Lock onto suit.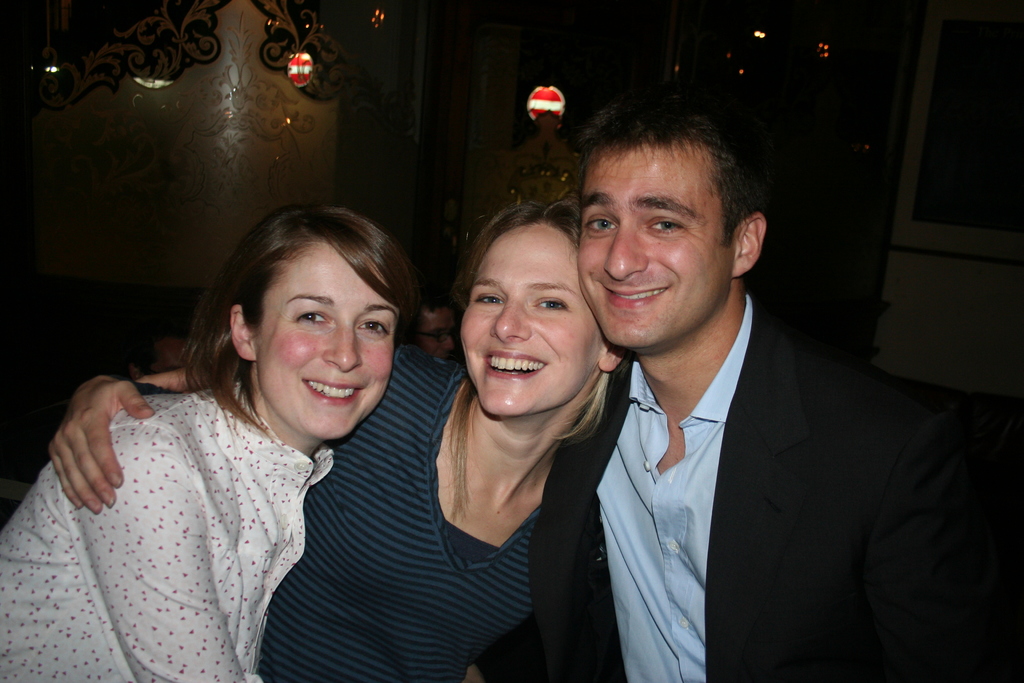
Locked: (475, 159, 954, 674).
